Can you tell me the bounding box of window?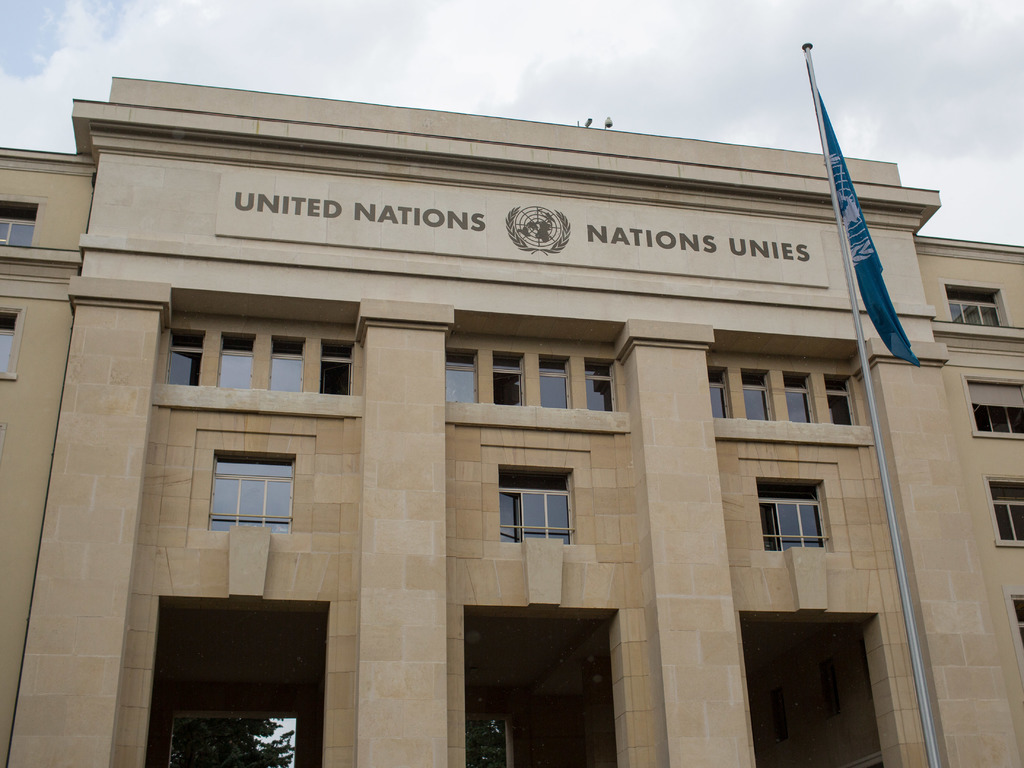
bbox=(0, 307, 29, 385).
